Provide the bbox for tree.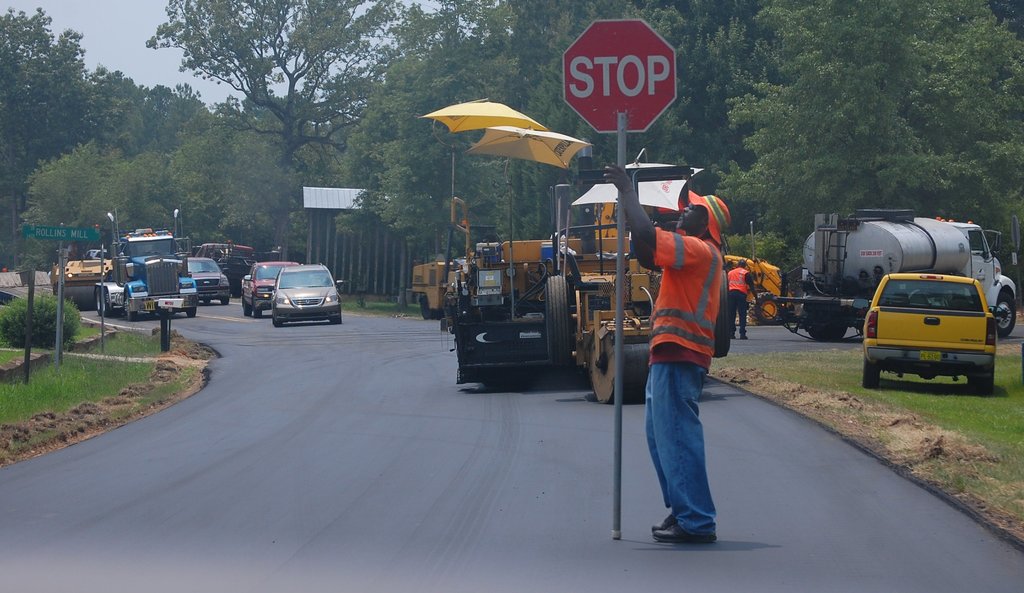
15, 142, 148, 269.
